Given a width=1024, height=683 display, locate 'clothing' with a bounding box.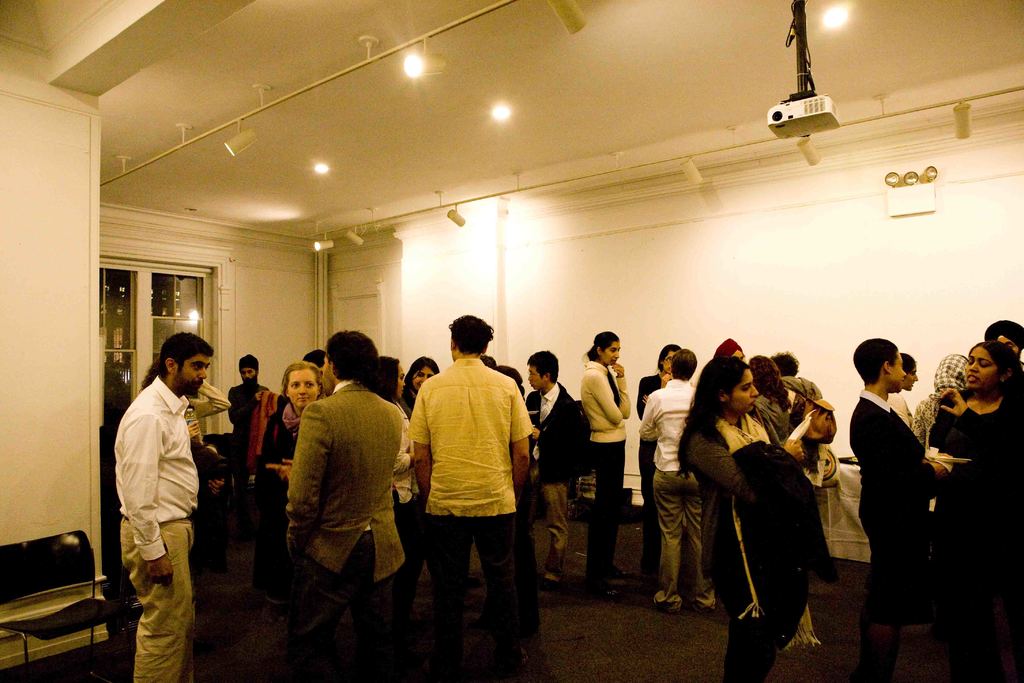
Located: rect(424, 513, 529, 679).
